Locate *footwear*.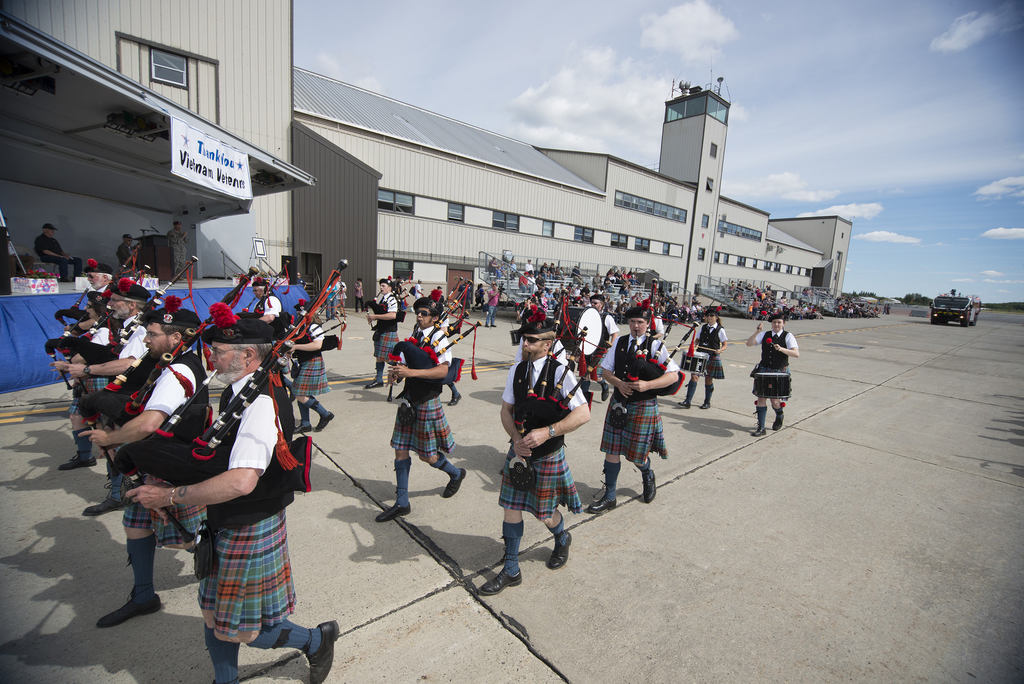
Bounding box: crop(699, 400, 711, 411).
